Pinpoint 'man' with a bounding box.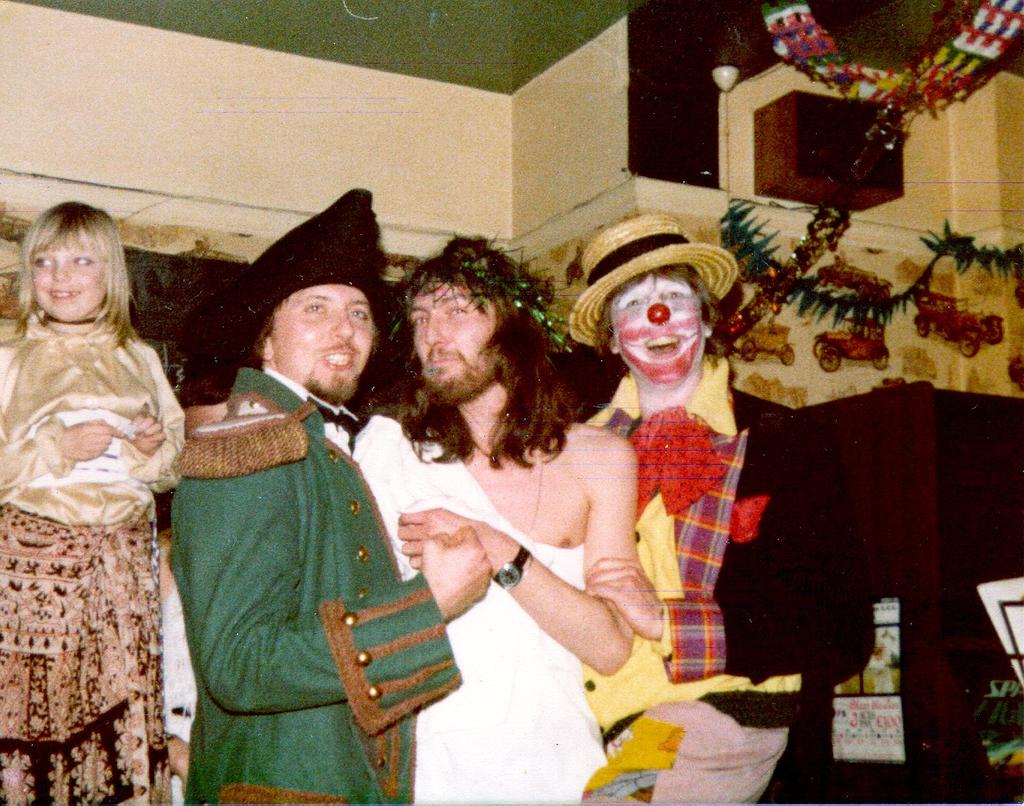
351/230/634/805.
